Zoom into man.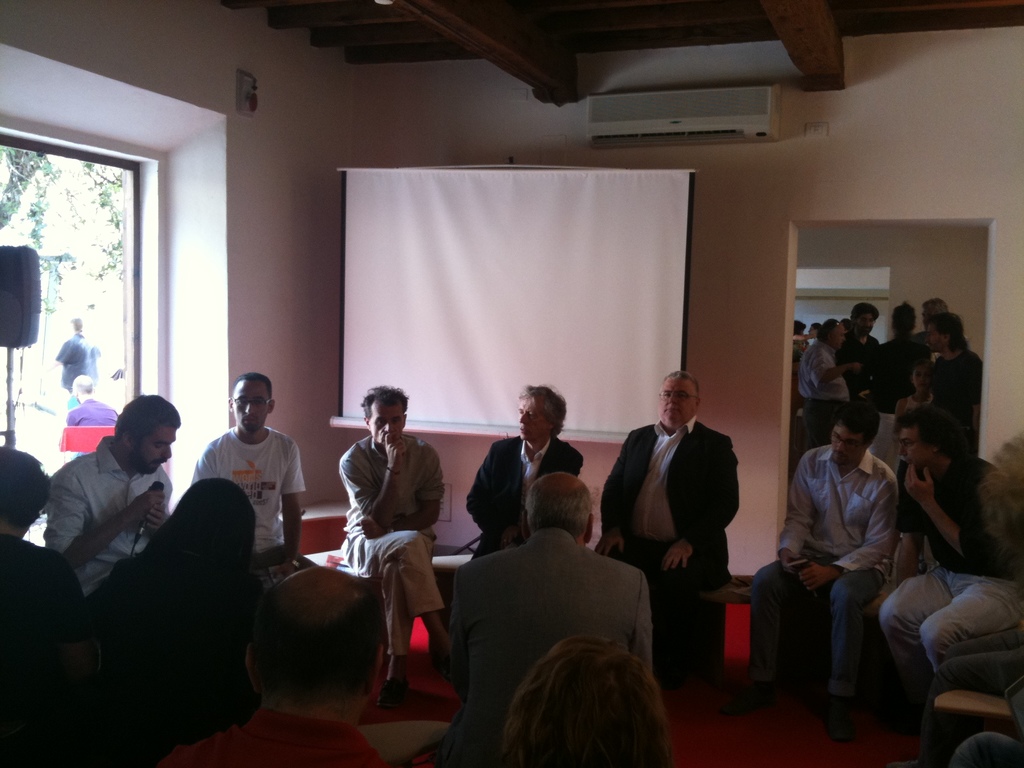
Zoom target: BBox(874, 404, 1023, 701).
